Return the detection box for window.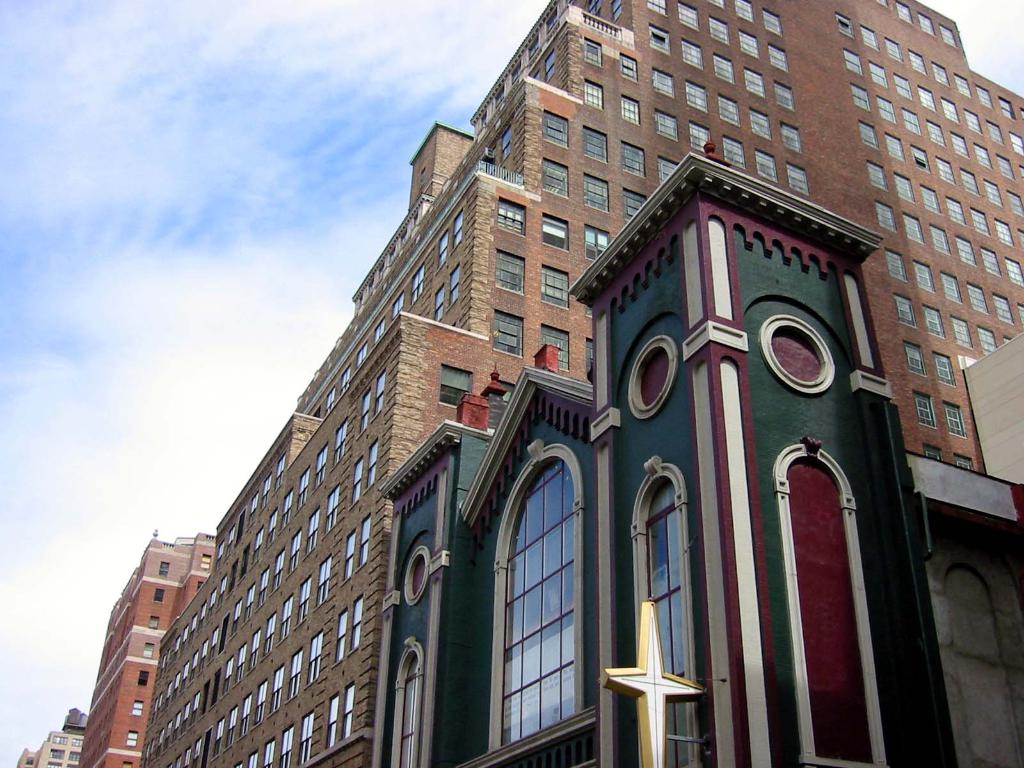
l=131, t=701, r=143, b=717.
